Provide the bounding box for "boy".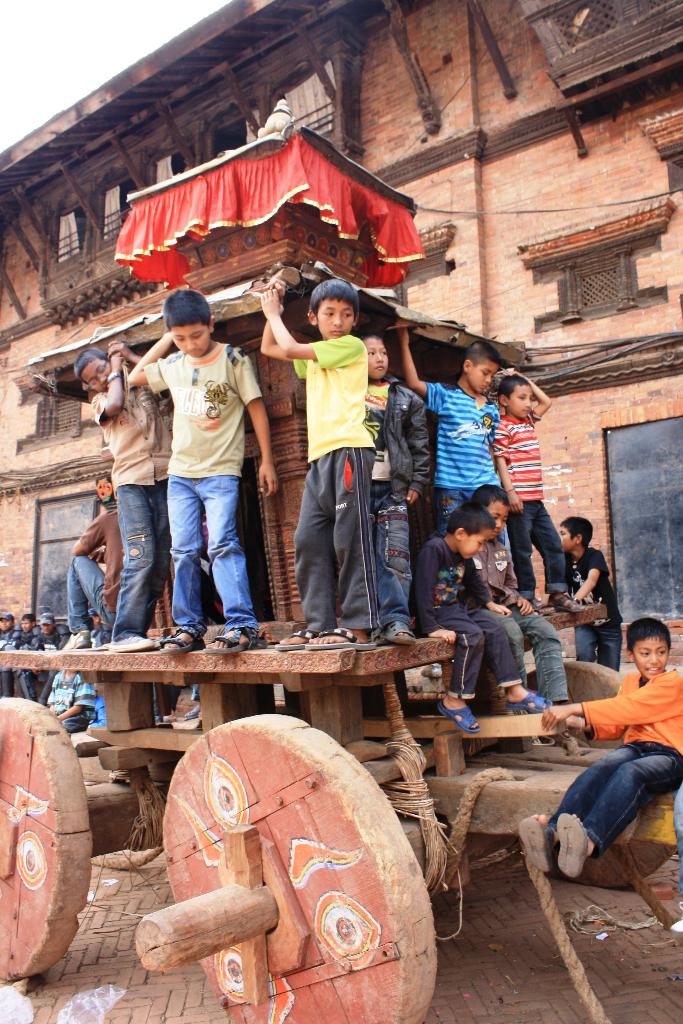
pyautogui.locateOnScreen(353, 323, 434, 646).
